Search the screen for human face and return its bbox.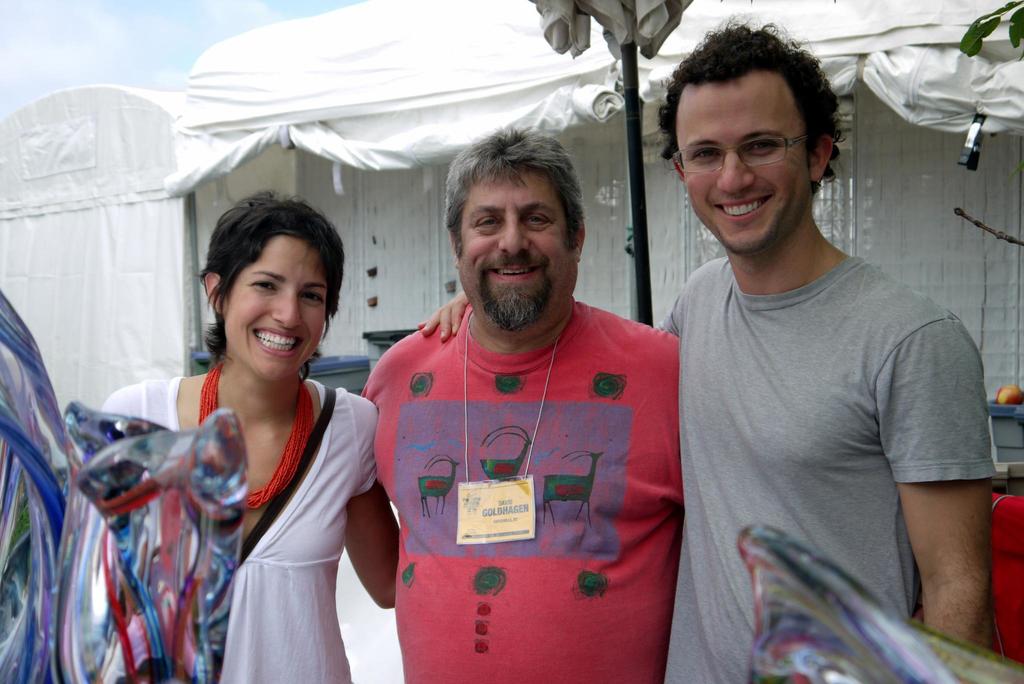
Found: box(225, 231, 332, 385).
